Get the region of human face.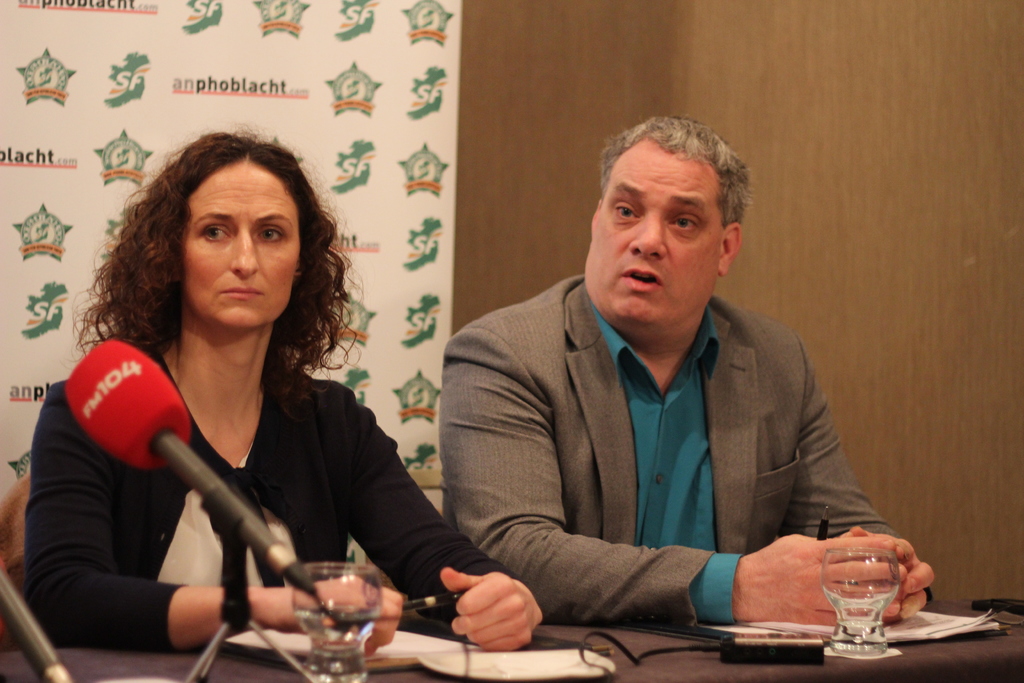
Rect(585, 138, 723, 323).
